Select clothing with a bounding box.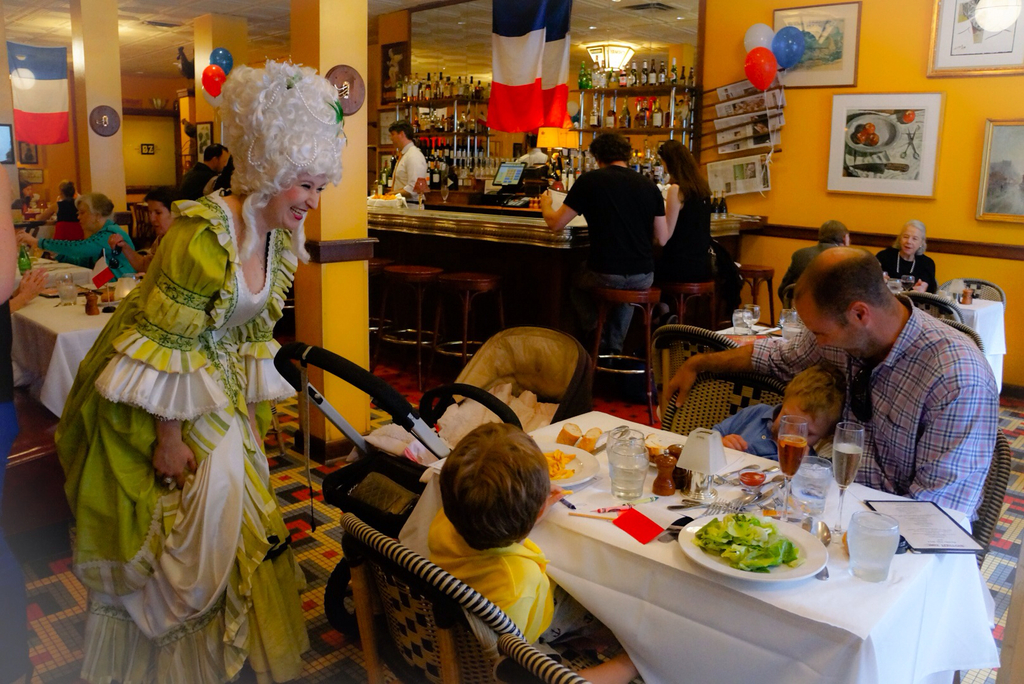
(874, 245, 941, 294).
